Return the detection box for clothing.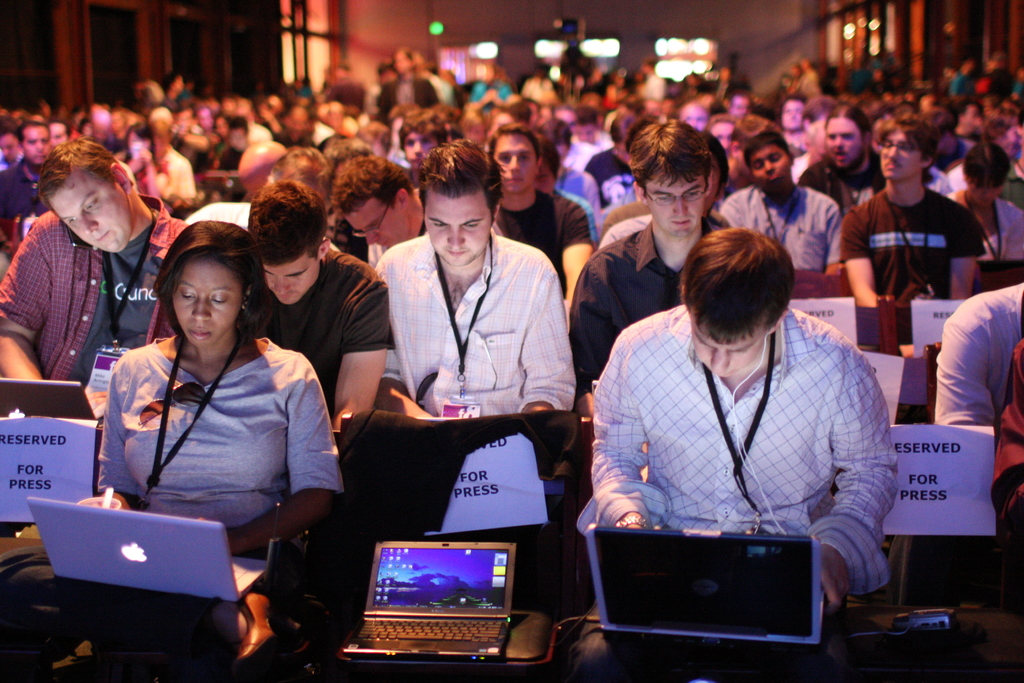
crop(562, 187, 600, 248).
